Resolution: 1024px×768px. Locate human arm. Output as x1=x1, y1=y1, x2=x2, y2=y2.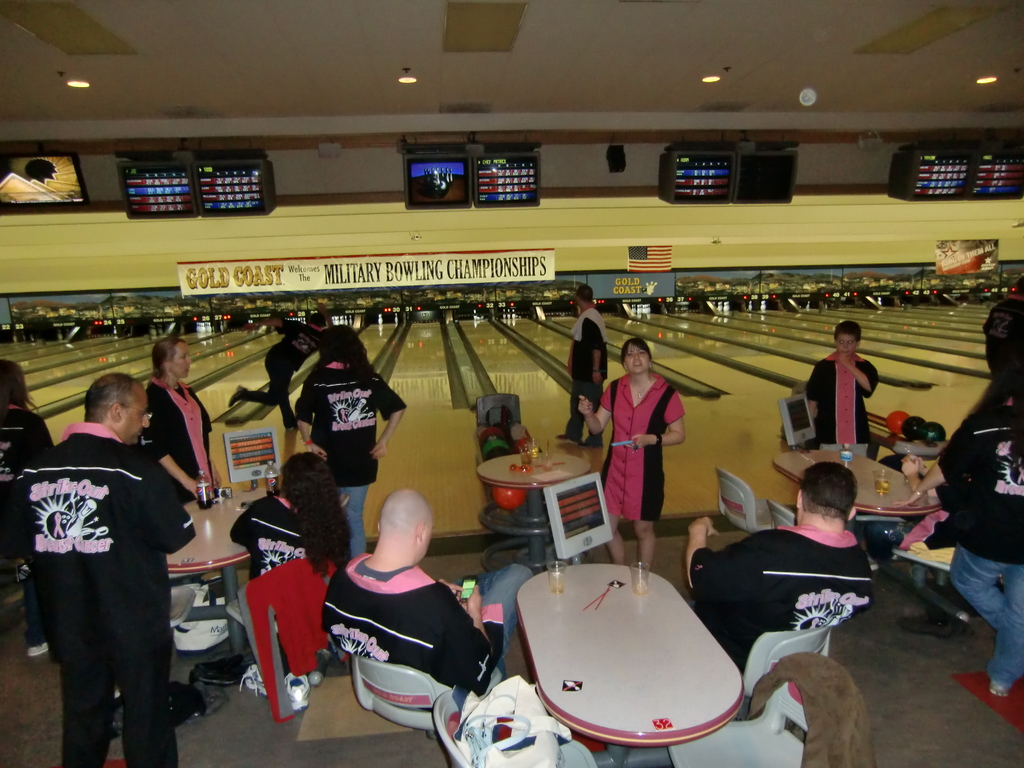
x1=140, y1=462, x2=192, y2=553.
